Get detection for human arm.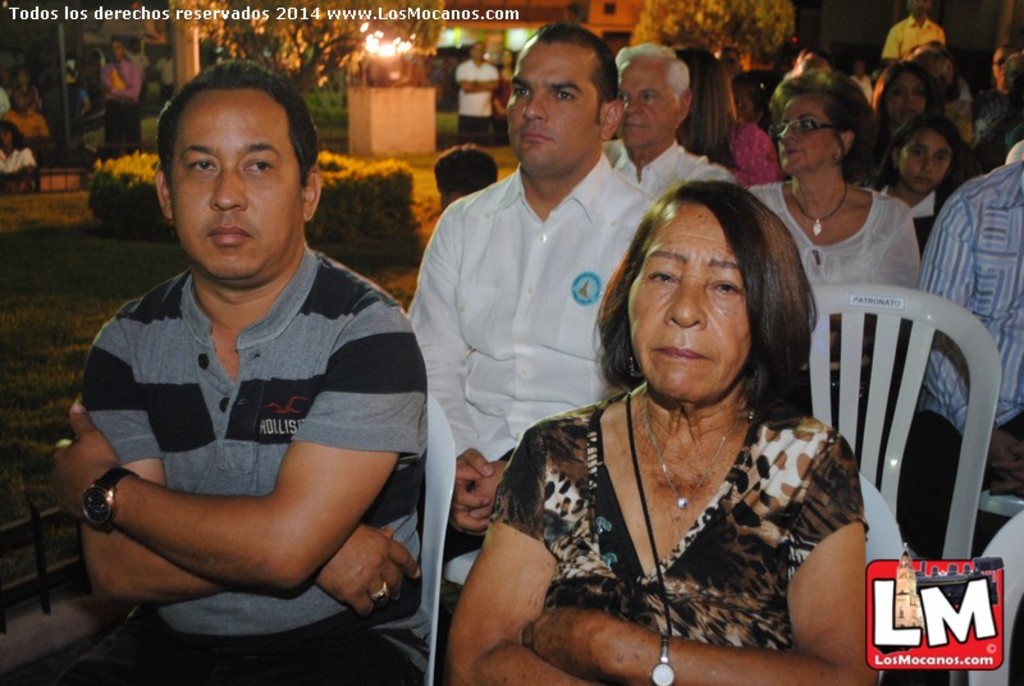
Detection: left=73, top=320, right=429, bottom=617.
